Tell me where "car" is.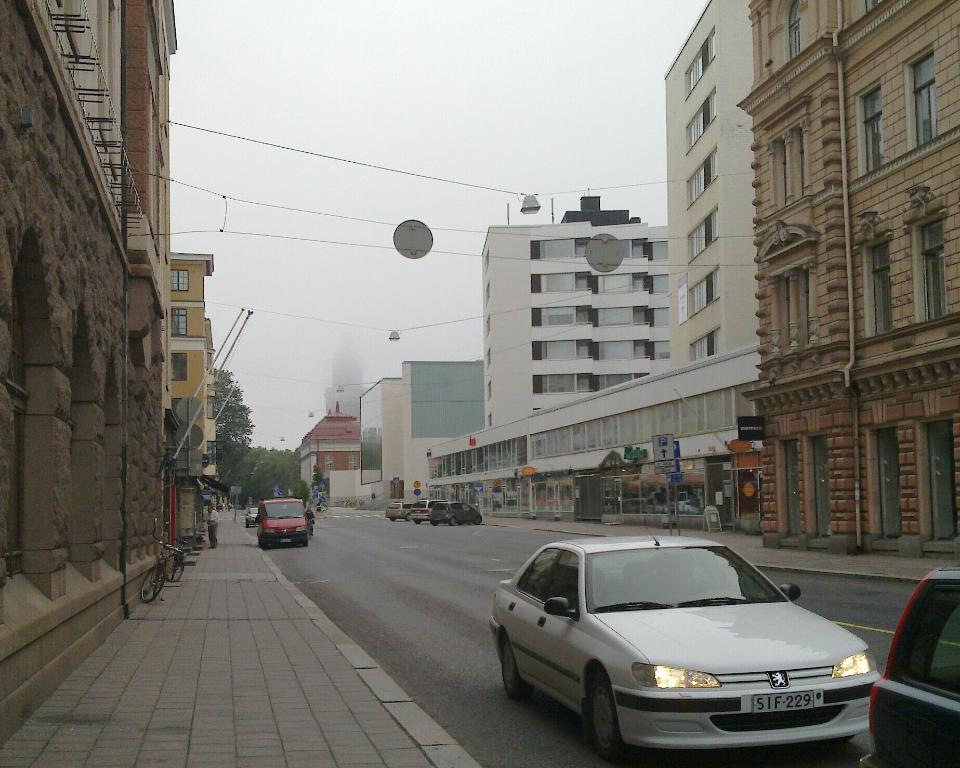
"car" is at x1=244 y1=506 x2=257 y2=530.
